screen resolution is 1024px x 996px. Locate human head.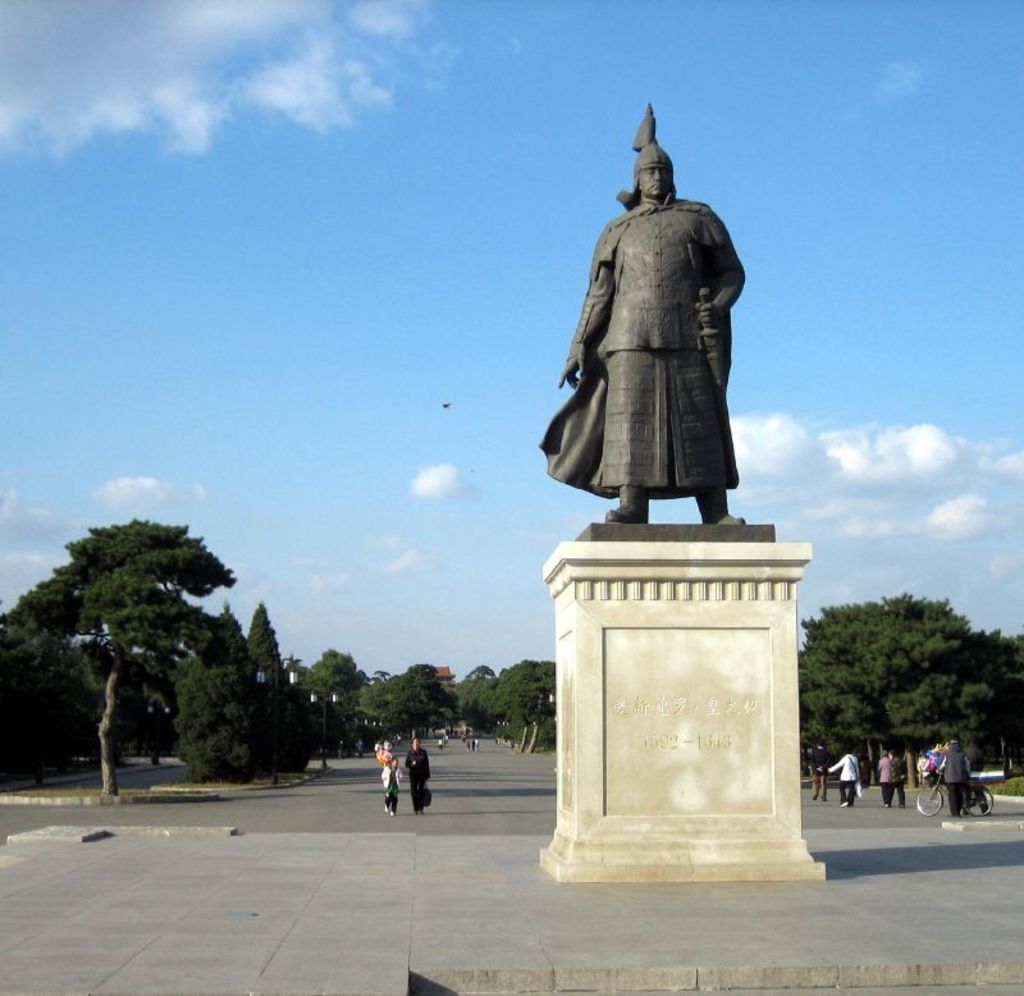
(left=878, top=748, right=887, bottom=758).
